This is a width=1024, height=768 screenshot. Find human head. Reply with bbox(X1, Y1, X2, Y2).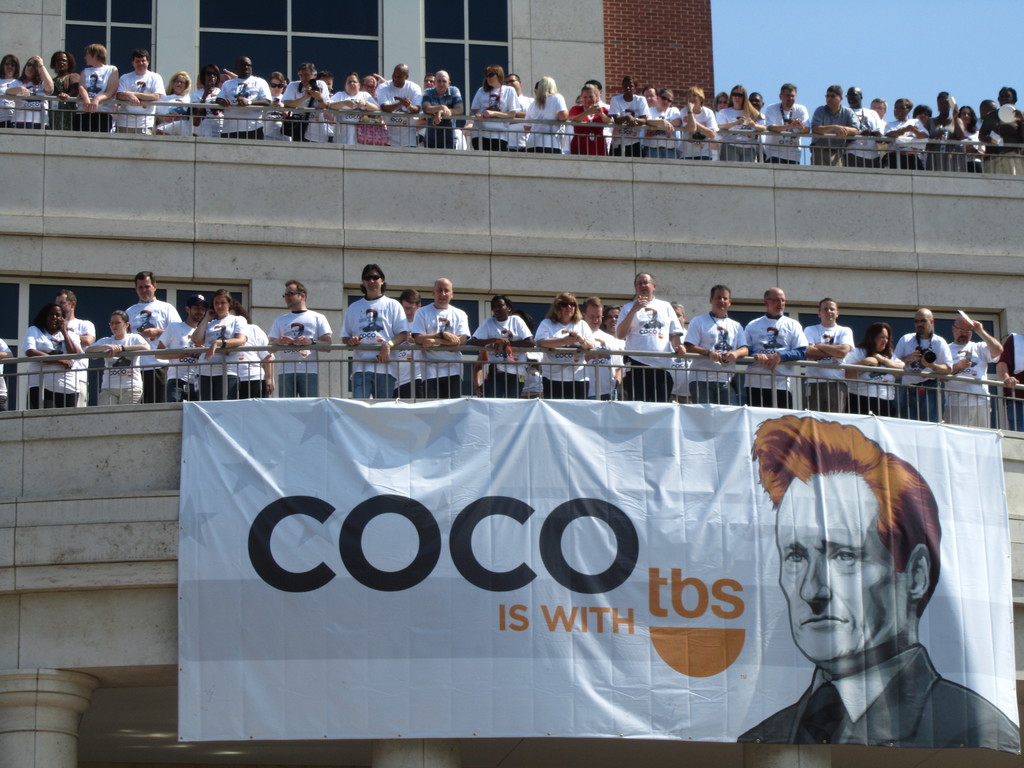
bbox(362, 262, 388, 294).
